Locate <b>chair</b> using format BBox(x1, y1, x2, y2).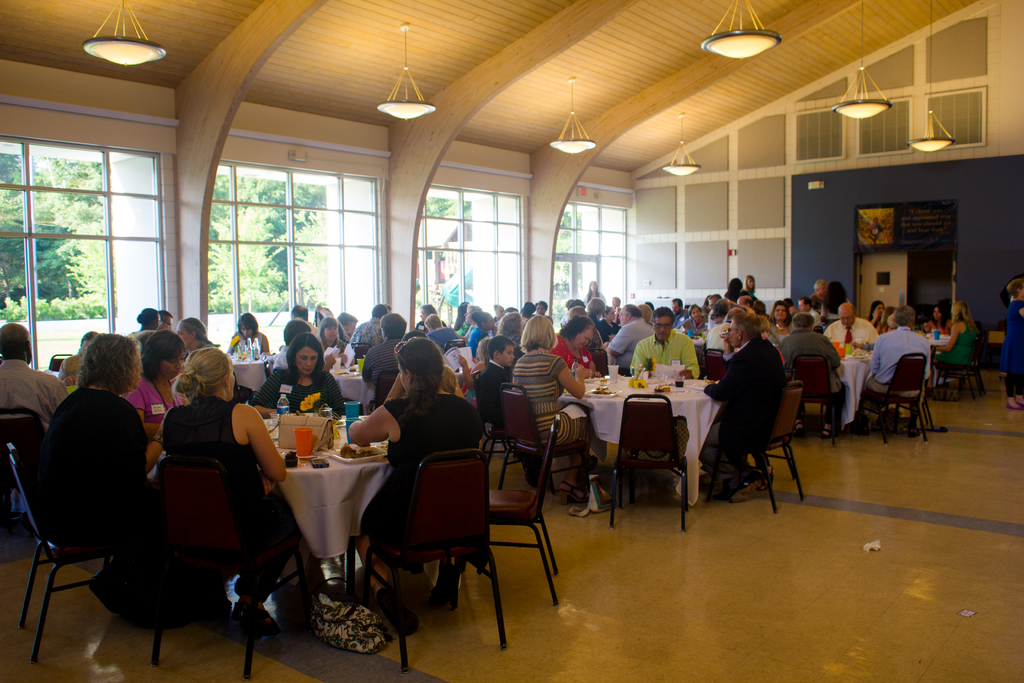
BBox(349, 341, 372, 367).
